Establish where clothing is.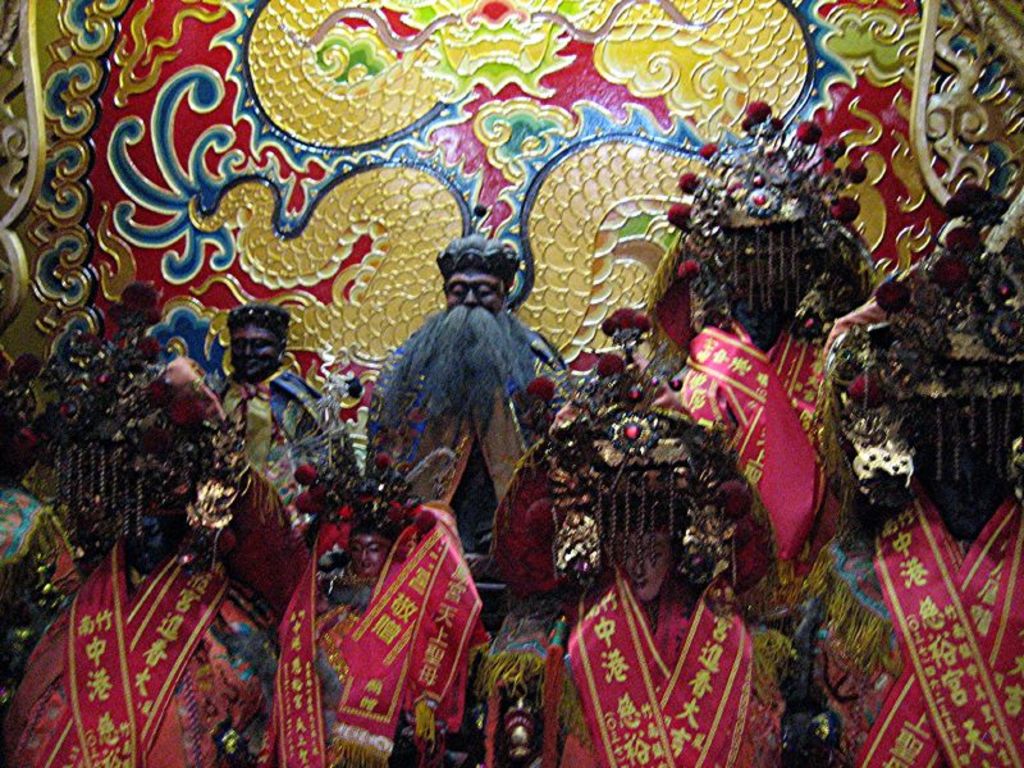
Established at select_region(677, 319, 842, 570).
